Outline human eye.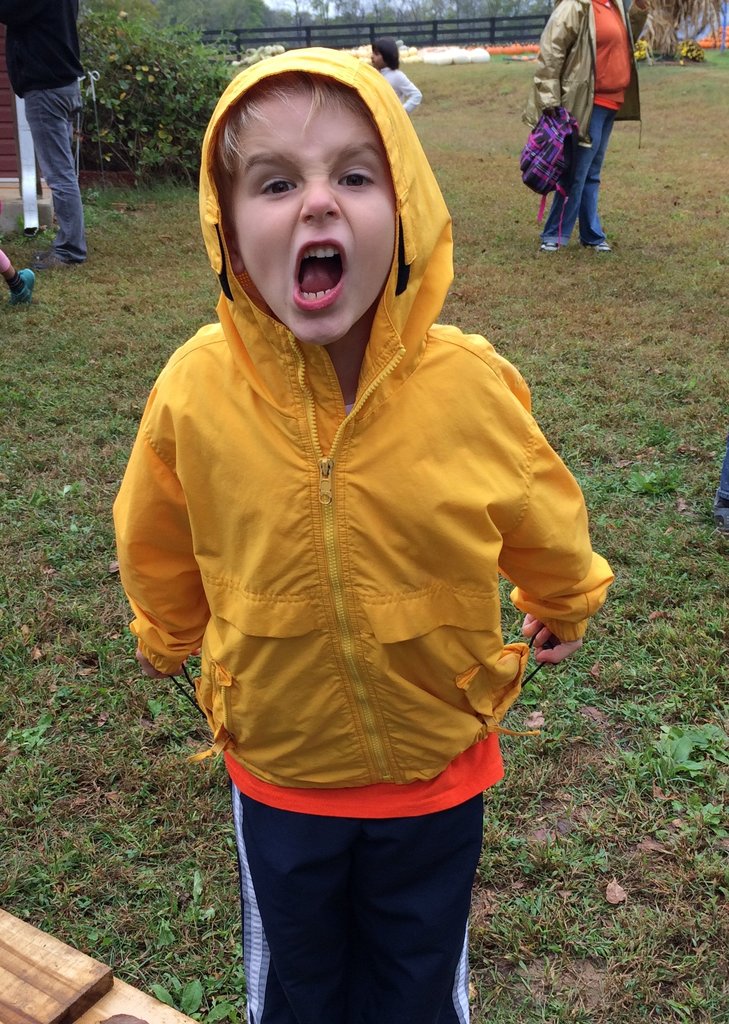
Outline: box=[249, 168, 309, 200].
